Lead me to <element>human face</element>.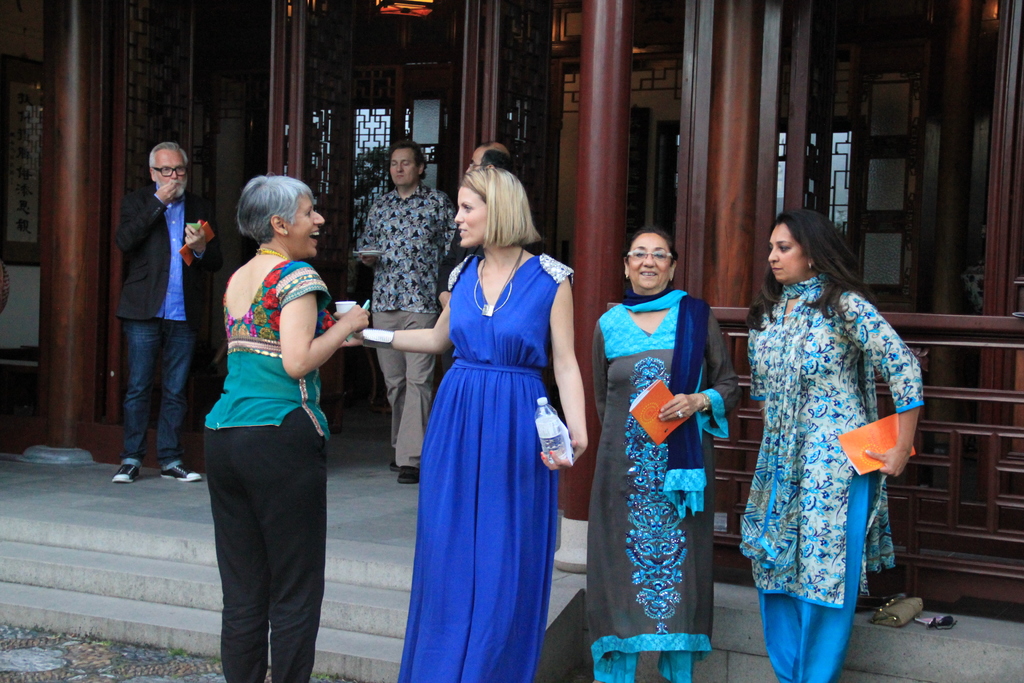
Lead to BBox(152, 152, 186, 199).
